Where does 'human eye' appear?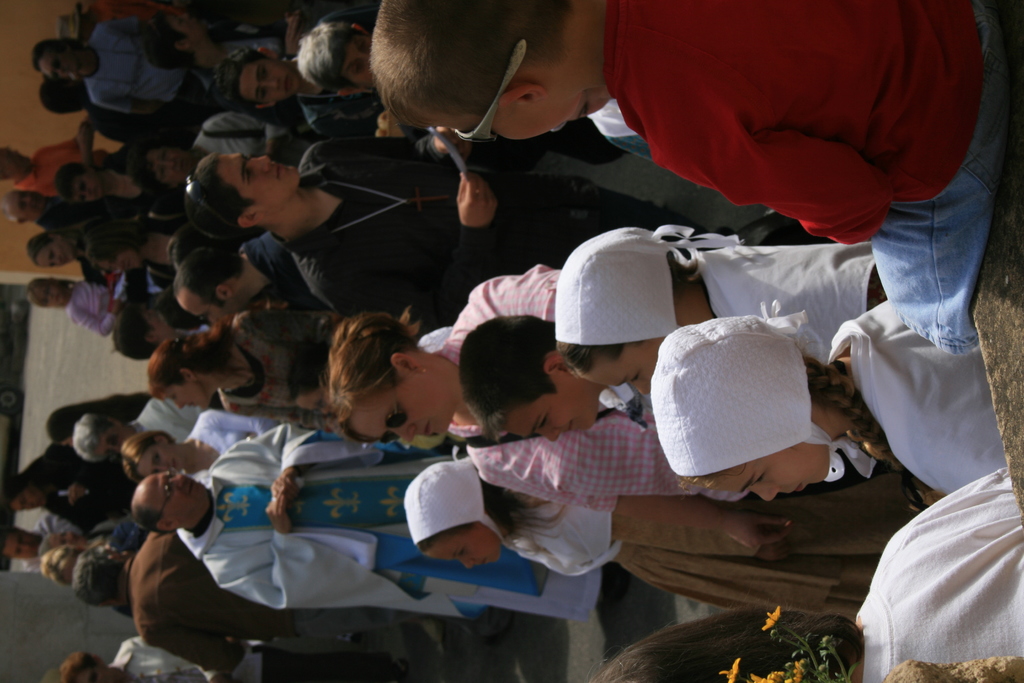
Appears at locate(358, 36, 369, 49).
